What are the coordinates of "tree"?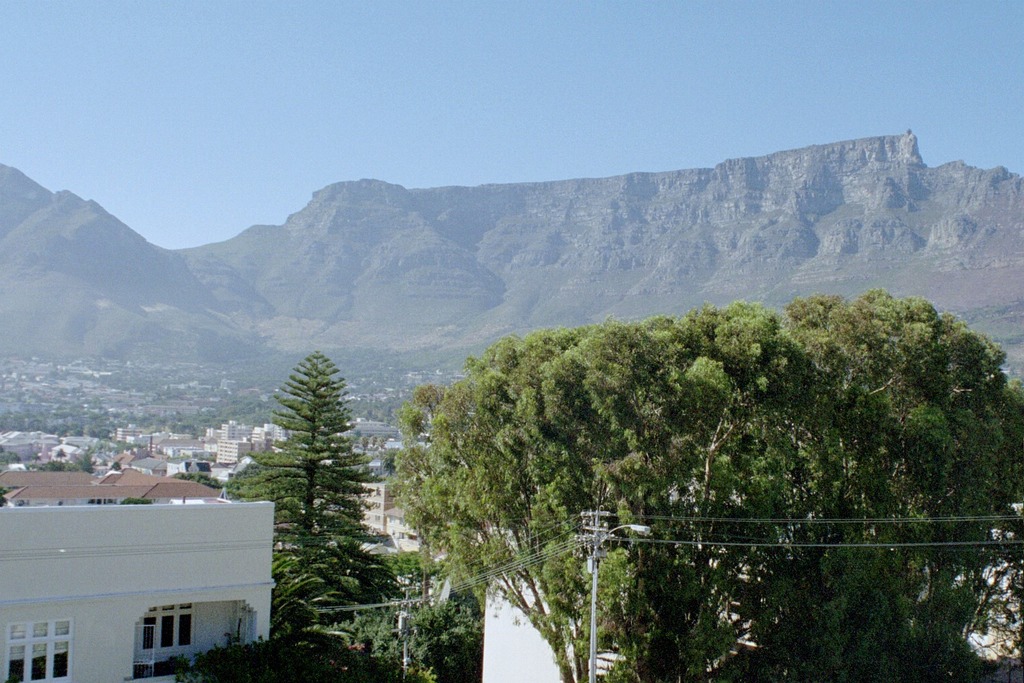
bbox=[389, 548, 493, 682].
